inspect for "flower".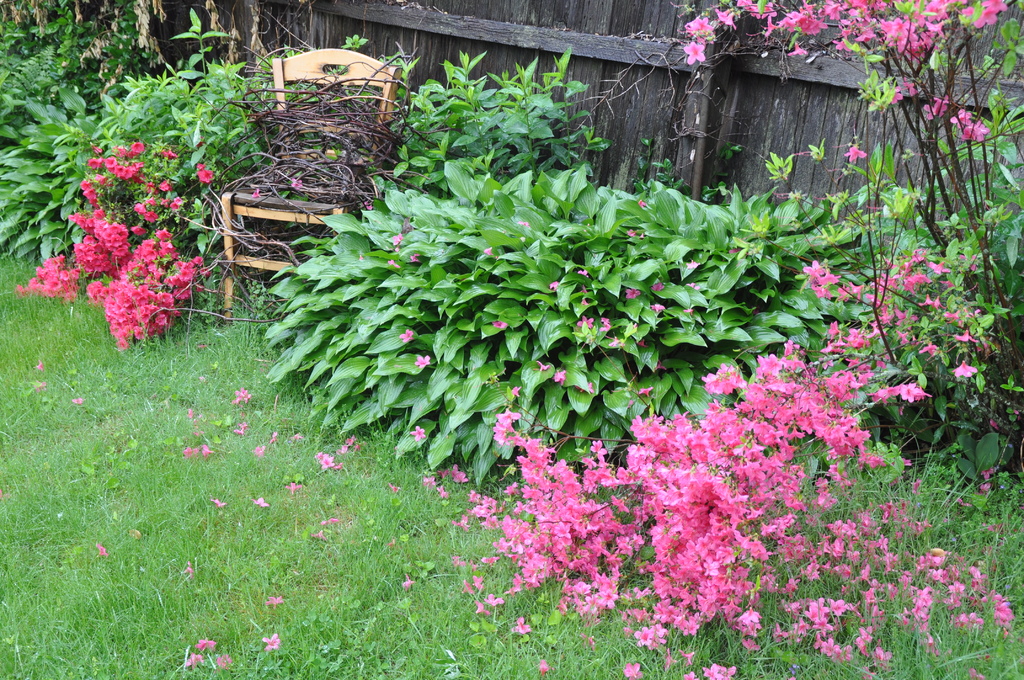
Inspection: rect(550, 277, 559, 289).
